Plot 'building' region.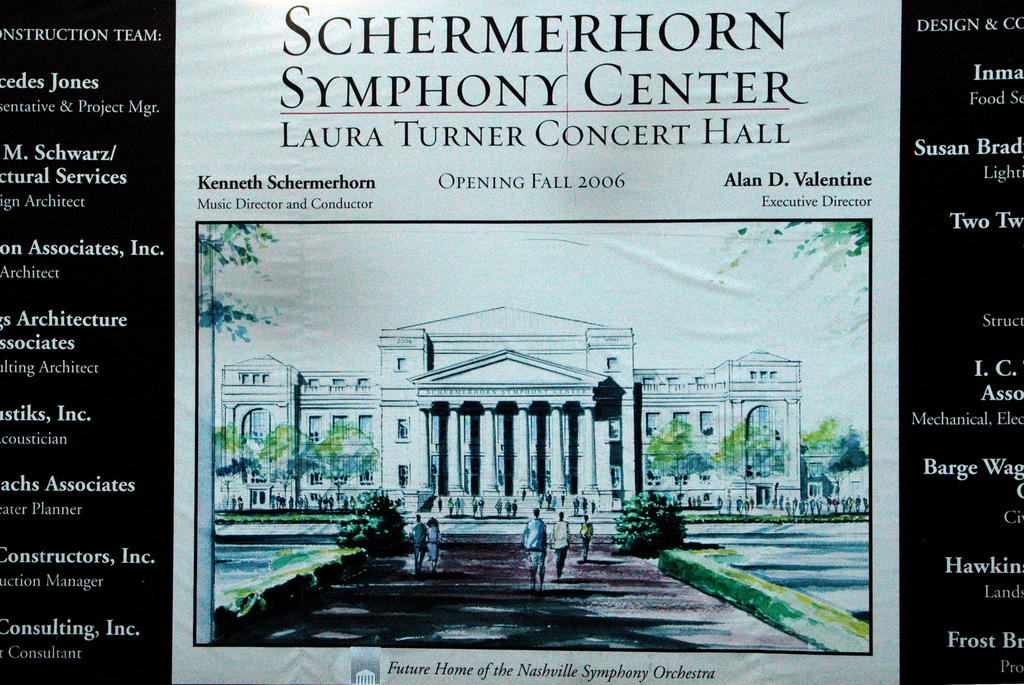
Plotted at Rect(219, 306, 805, 509).
